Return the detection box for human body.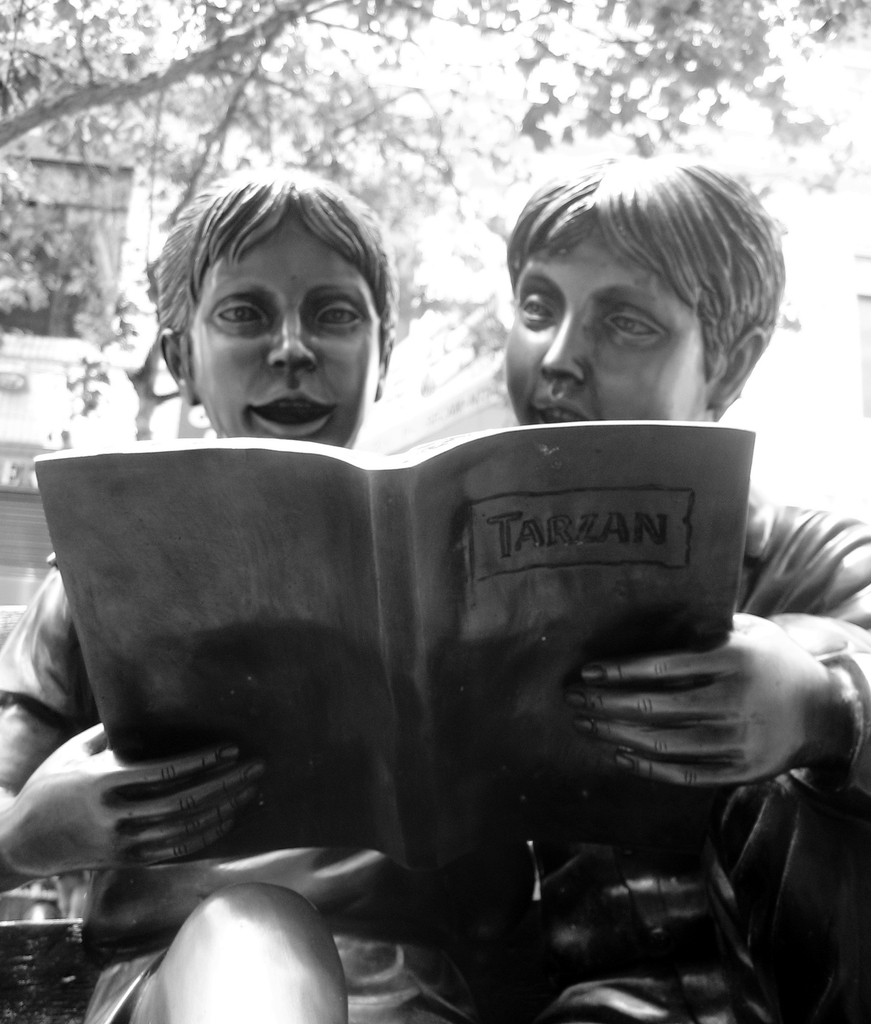
Rect(501, 145, 870, 1023).
